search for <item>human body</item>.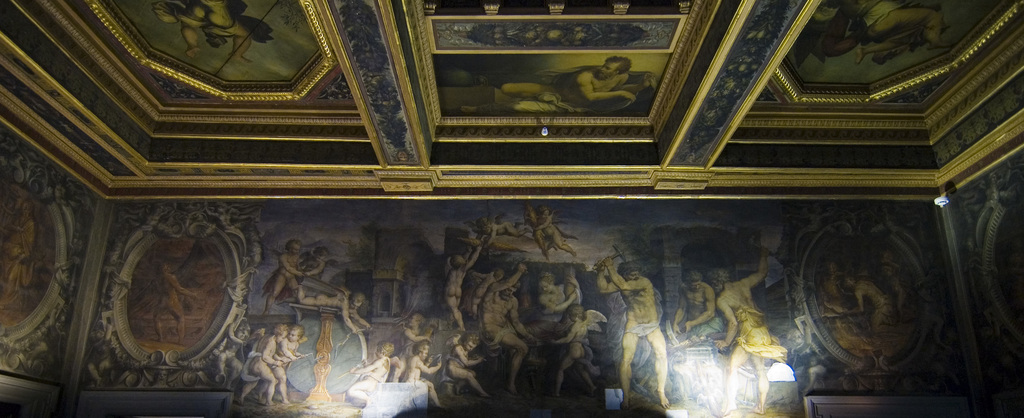
Found at (x1=400, y1=316, x2=431, y2=352).
